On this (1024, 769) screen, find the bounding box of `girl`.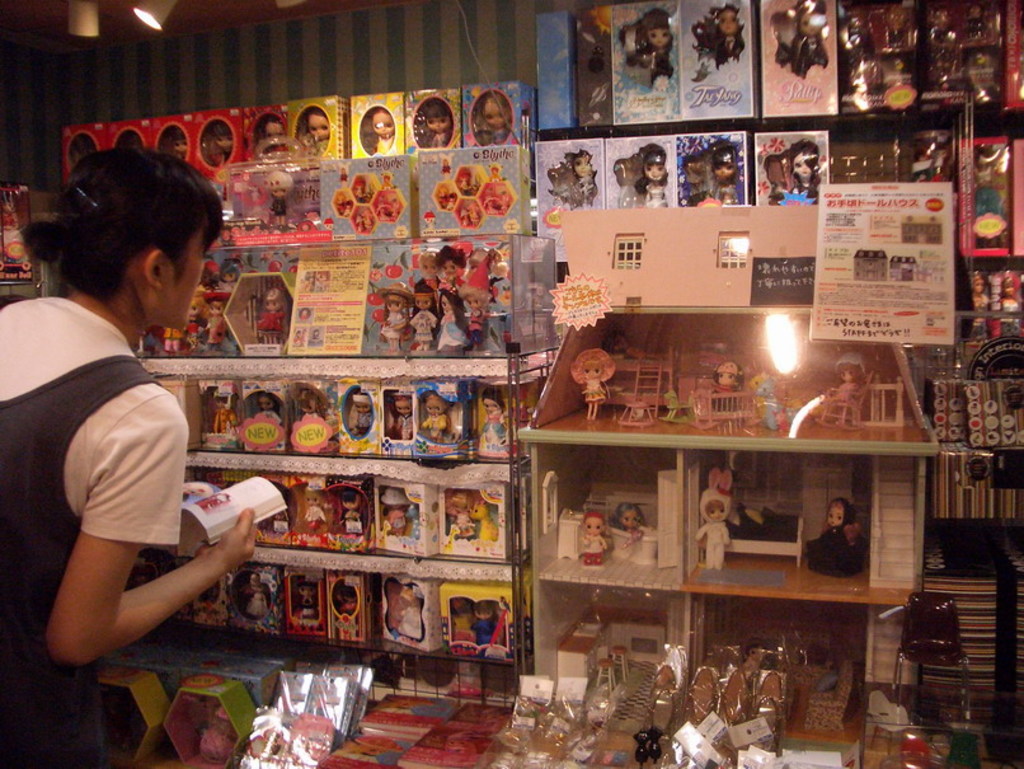
Bounding box: 445,486,476,539.
